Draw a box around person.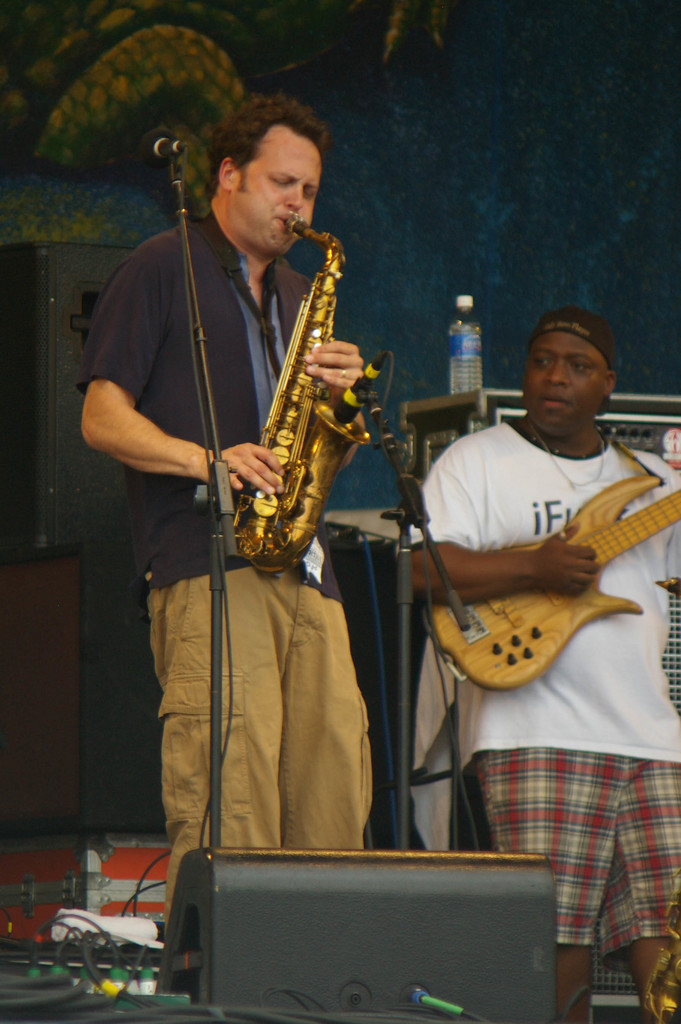
(left=402, top=311, right=680, bottom=1023).
